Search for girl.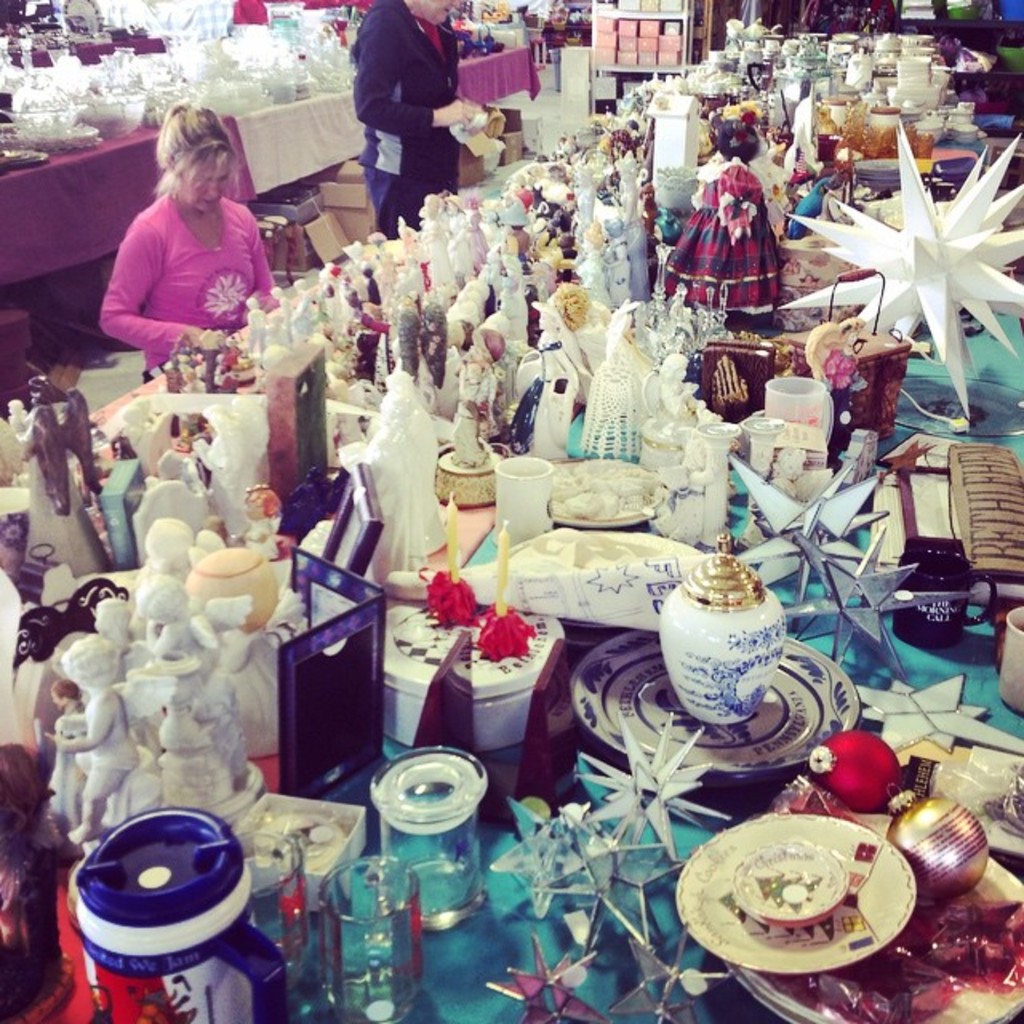
Found at <box>450,194,467,269</box>.
